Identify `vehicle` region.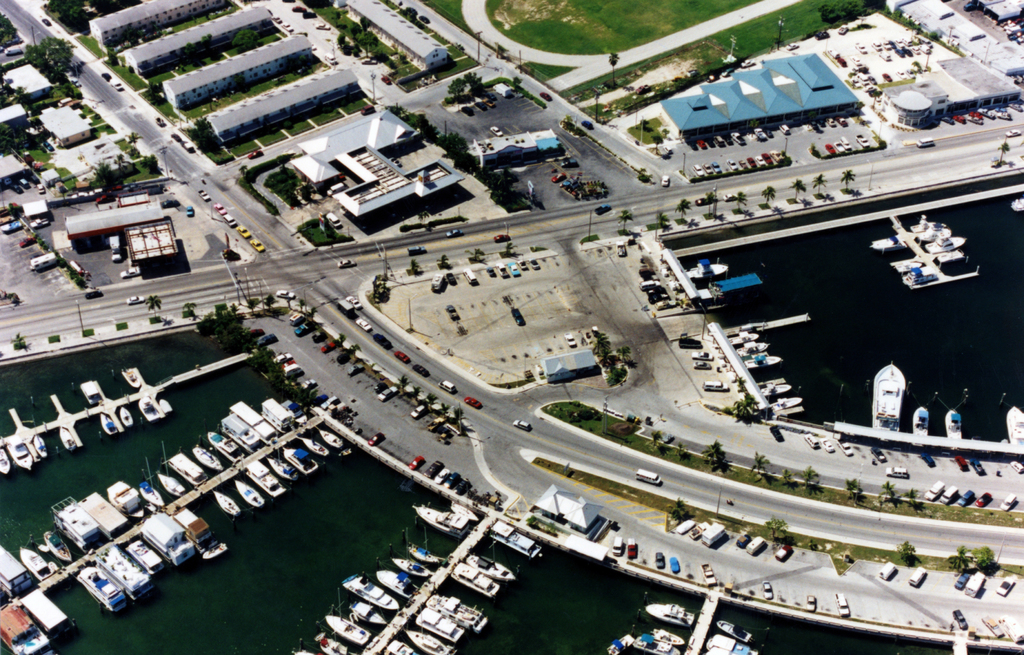
Region: x1=374 y1=336 x2=391 y2=349.
